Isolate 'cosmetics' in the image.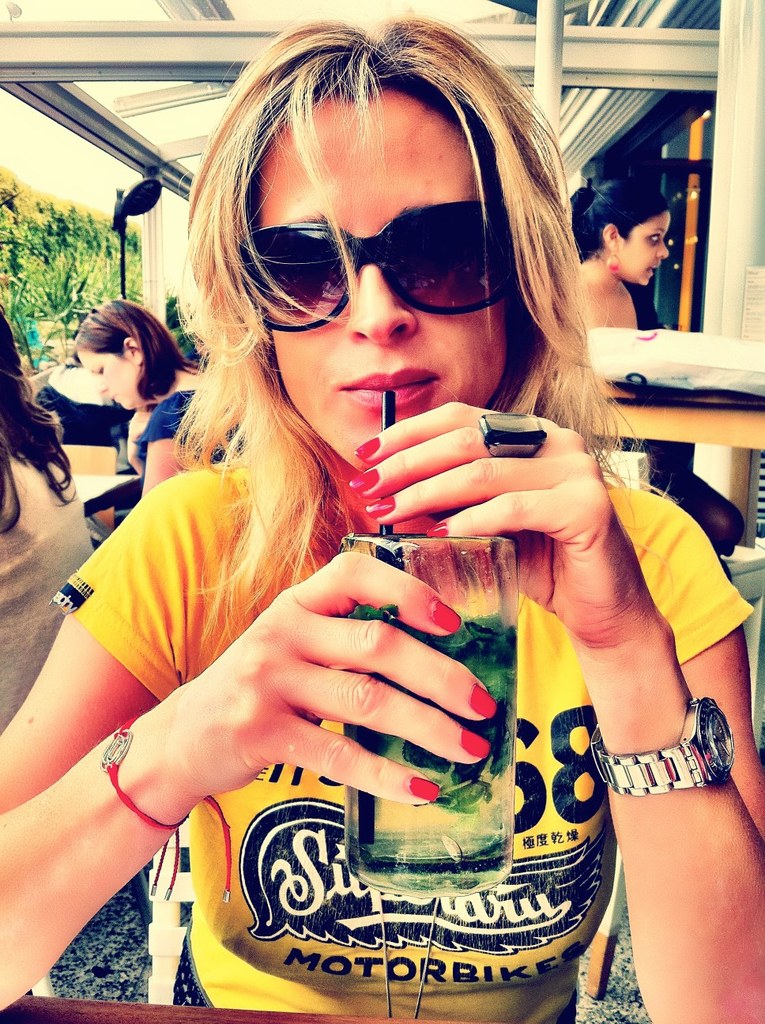
Isolated region: x1=460, y1=721, x2=487, y2=761.
